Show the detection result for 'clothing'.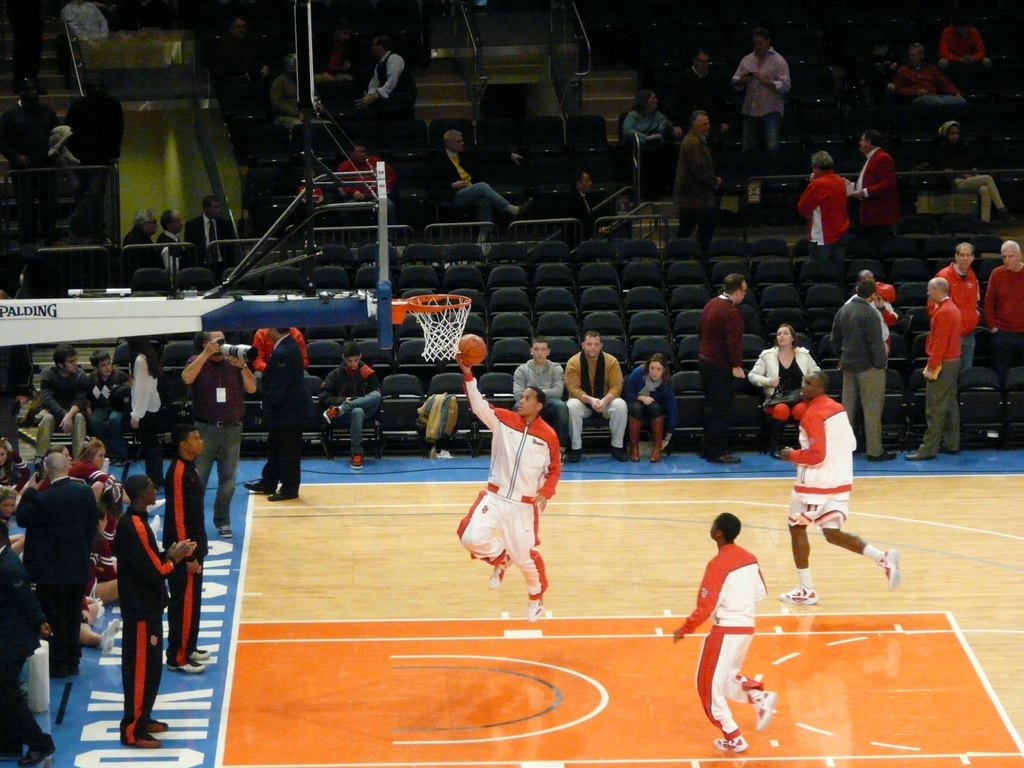
(732,39,793,151).
